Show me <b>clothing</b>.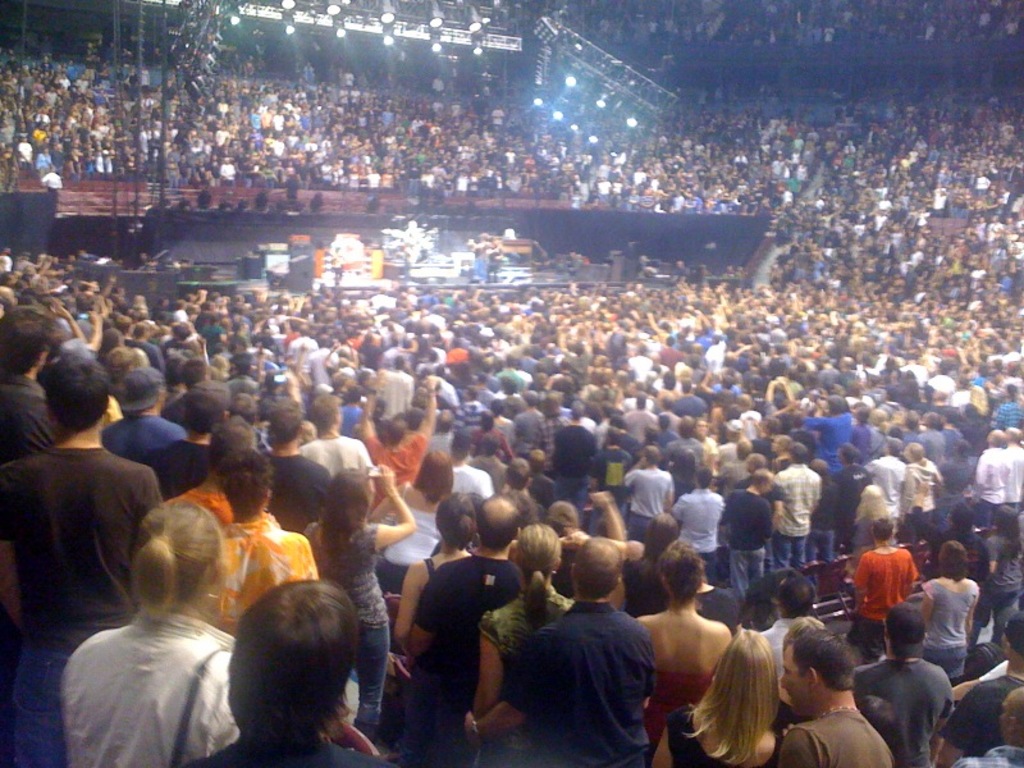
<b>clothing</b> is here: [left=559, top=425, right=596, bottom=498].
